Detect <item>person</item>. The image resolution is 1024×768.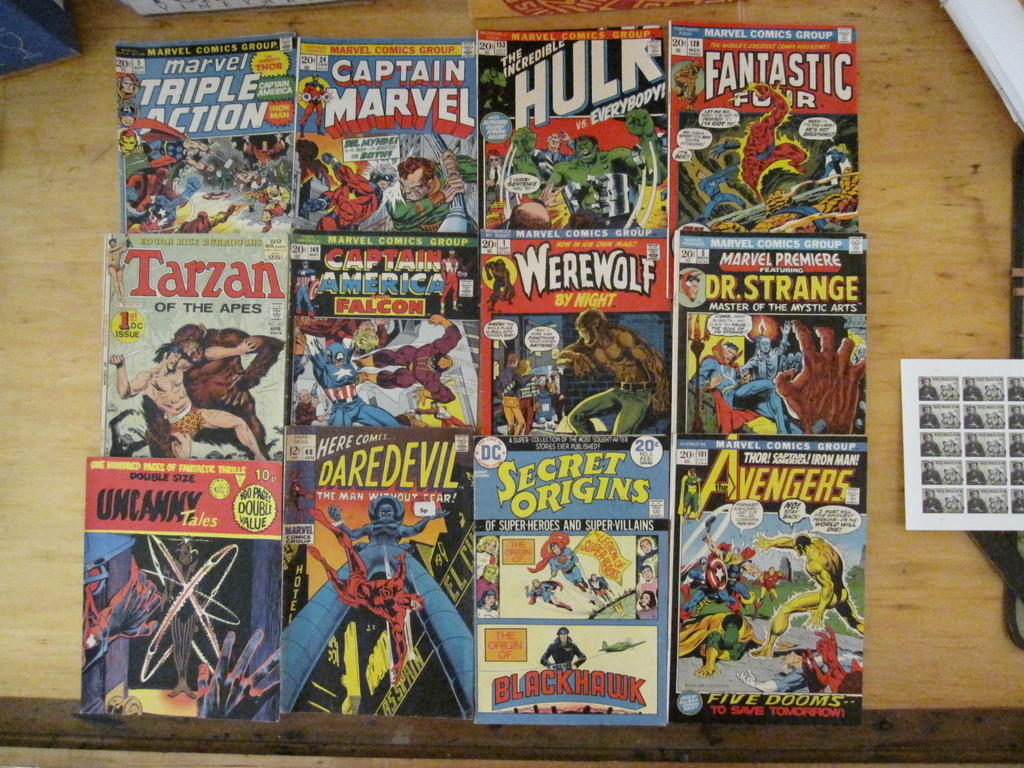
948, 436, 961, 455.
